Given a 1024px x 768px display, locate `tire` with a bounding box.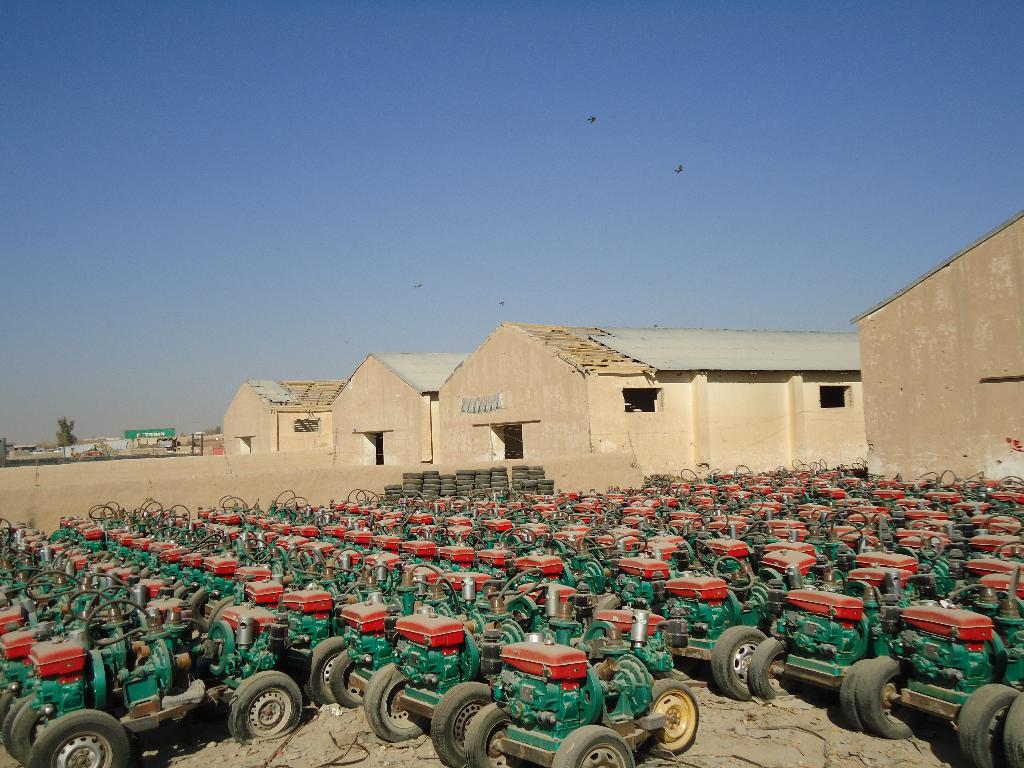
Located: crop(463, 700, 515, 765).
